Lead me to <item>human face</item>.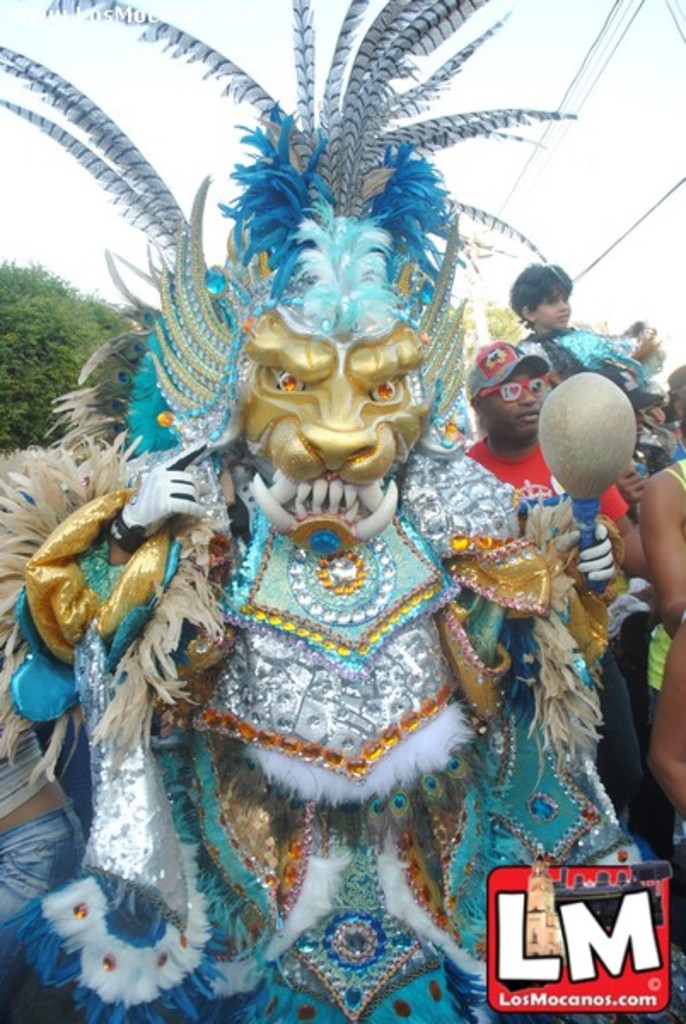
Lead to crop(529, 282, 568, 328).
